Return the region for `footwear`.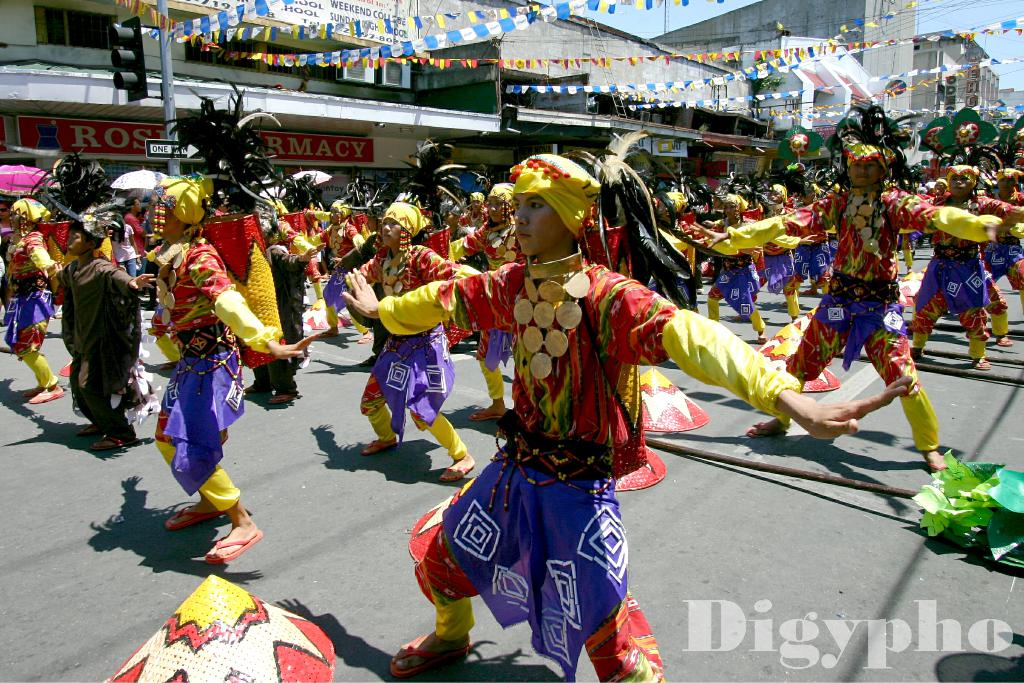
pyautogui.locateOnScreen(362, 438, 392, 450).
